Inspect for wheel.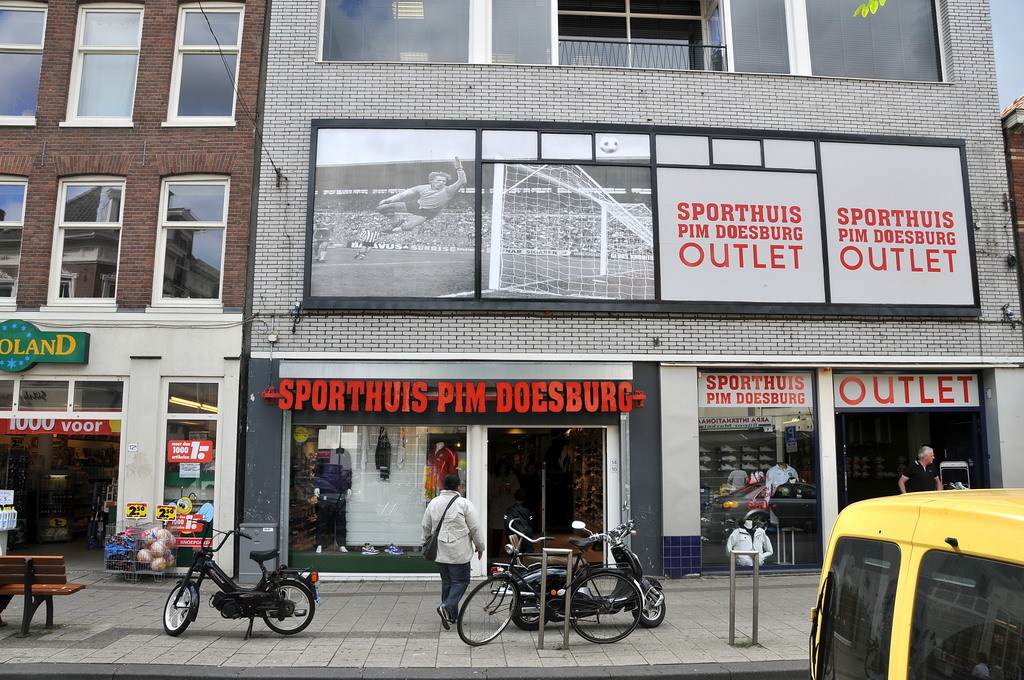
Inspection: Rect(510, 595, 548, 633).
